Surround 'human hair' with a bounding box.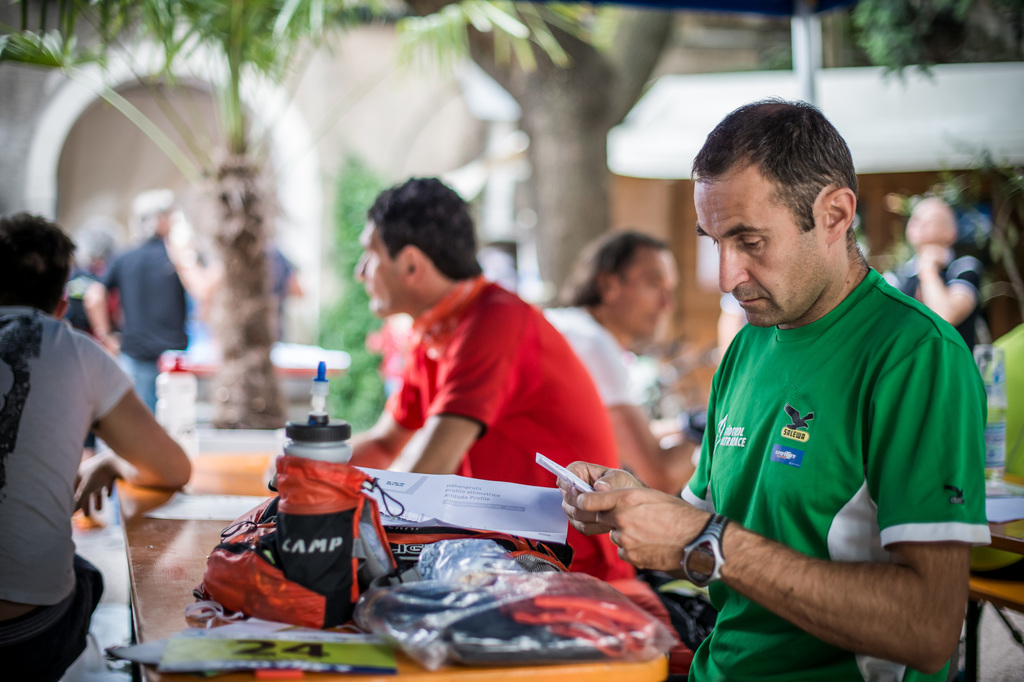
<region>700, 102, 865, 258</region>.
